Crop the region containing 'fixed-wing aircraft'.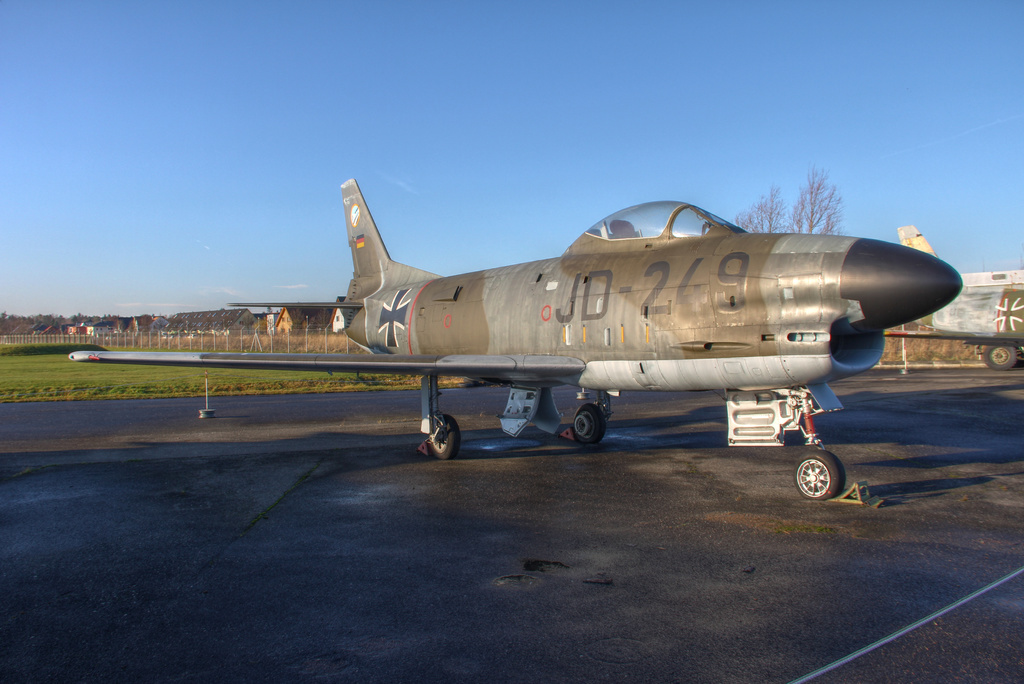
Crop region: <box>63,170,964,508</box>.
